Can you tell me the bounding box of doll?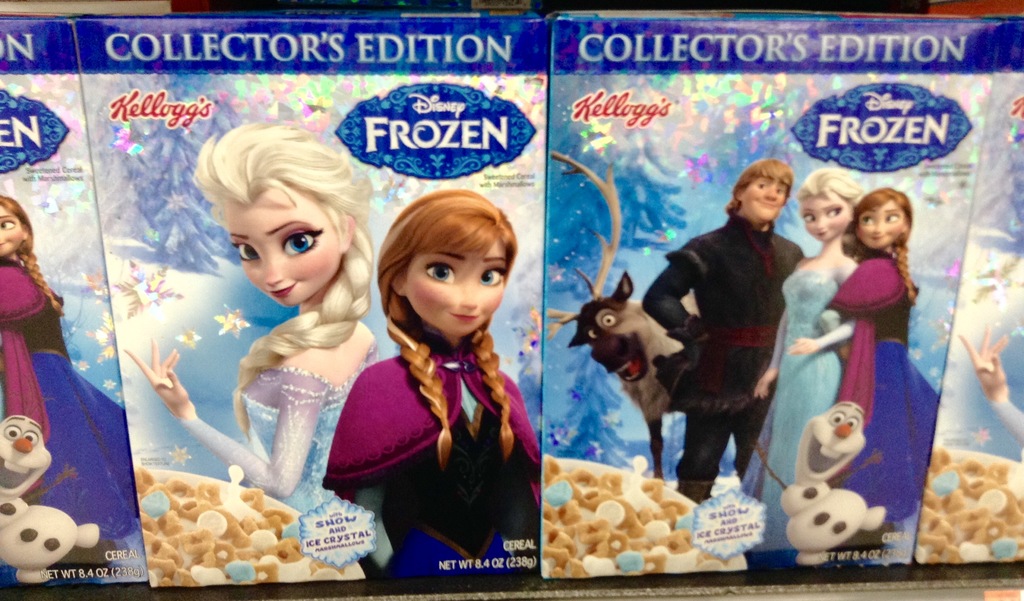
BBox(323, 186, 540, 591).
